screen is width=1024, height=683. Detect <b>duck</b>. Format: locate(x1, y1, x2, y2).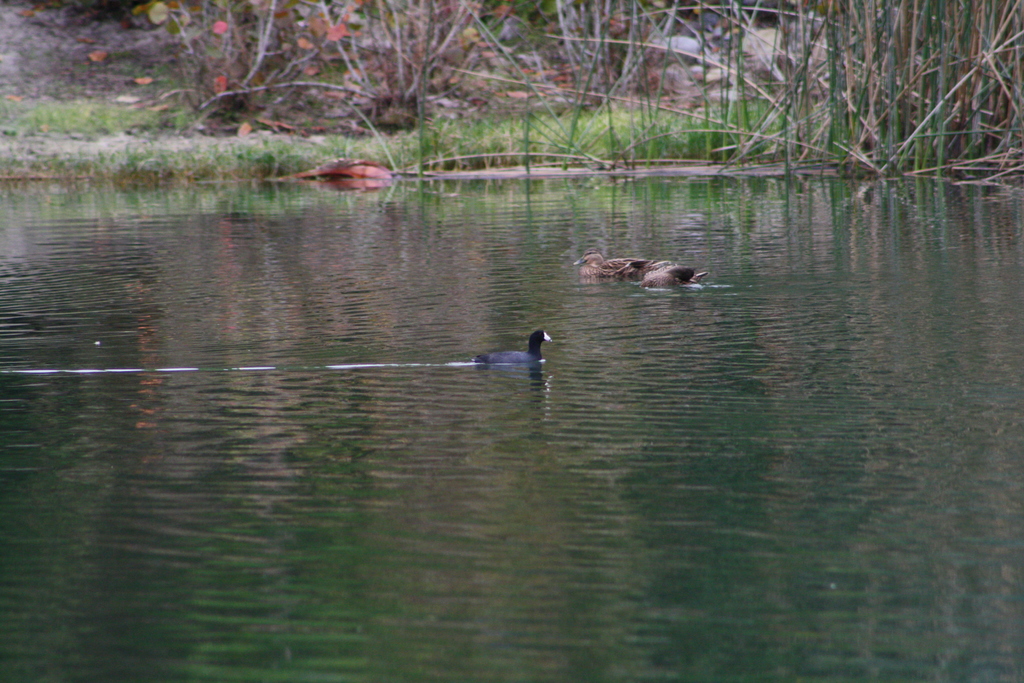
locate(576, 245, 658, 281).
